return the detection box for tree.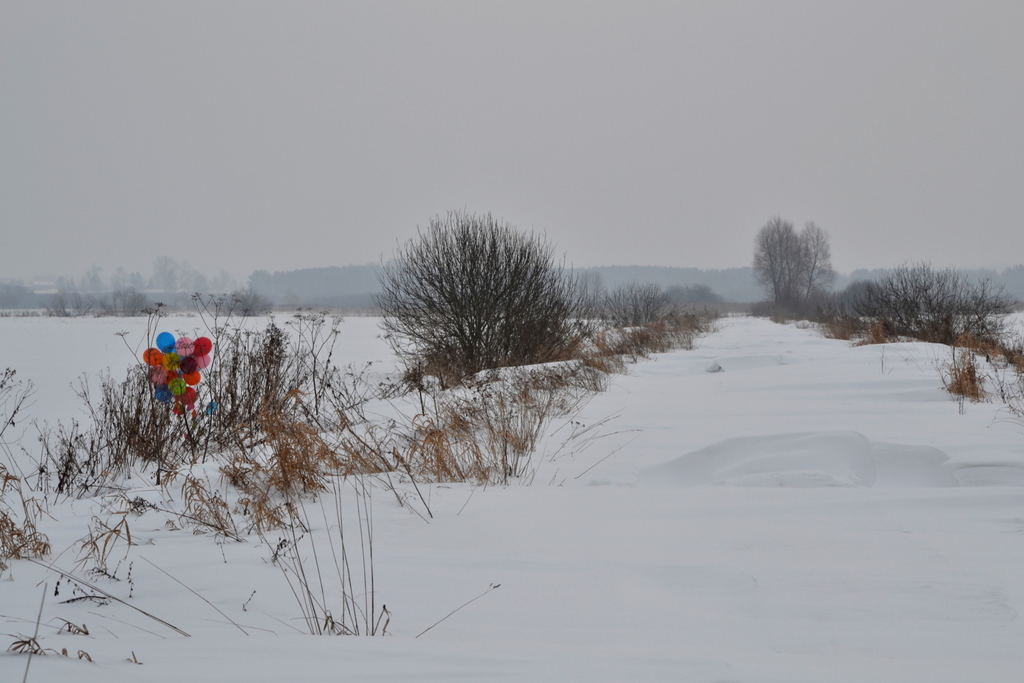
select_region(748, 214, 808, 332).
